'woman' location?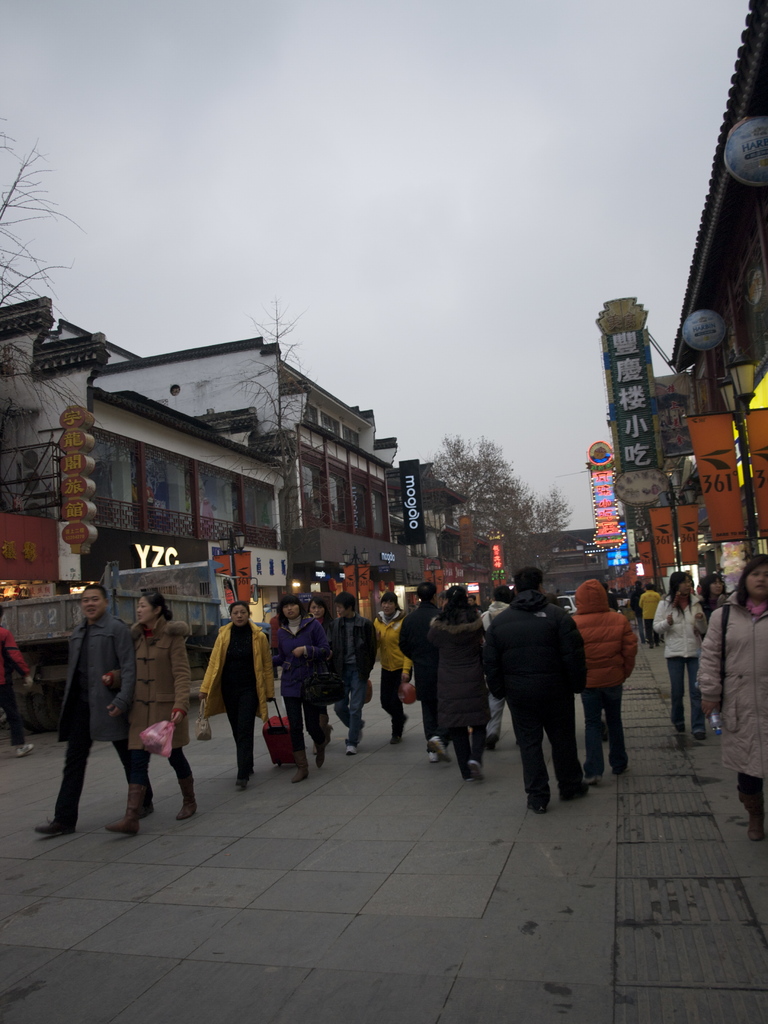
bbox=(649, 573, 710, 740)
